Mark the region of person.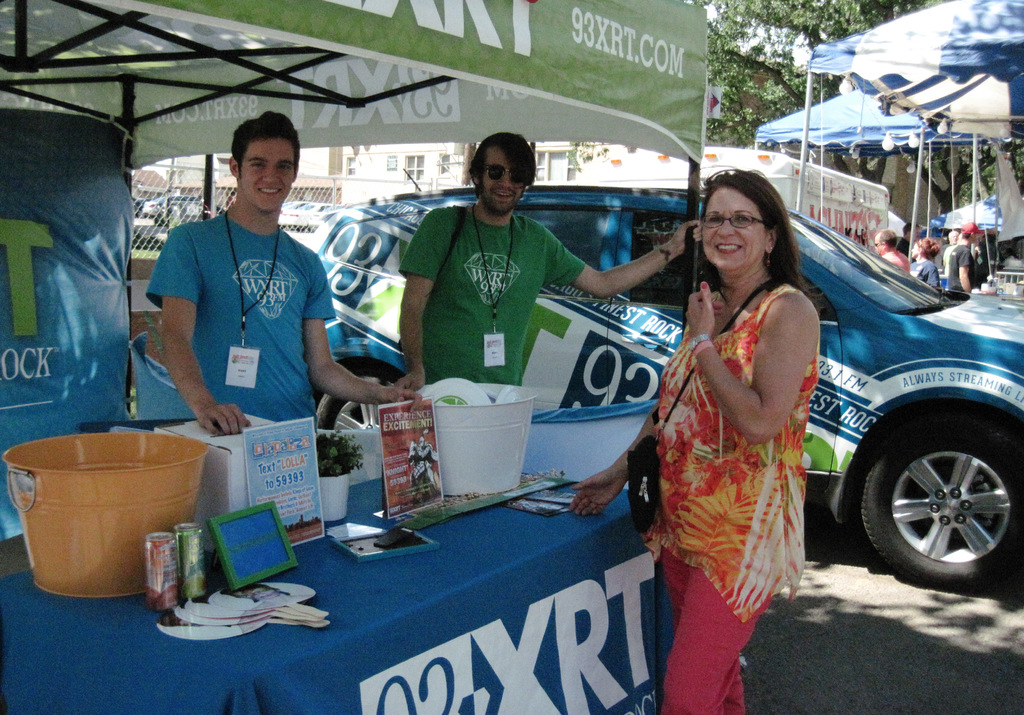
Region: <region>945, 218, 980, 294</region>.
